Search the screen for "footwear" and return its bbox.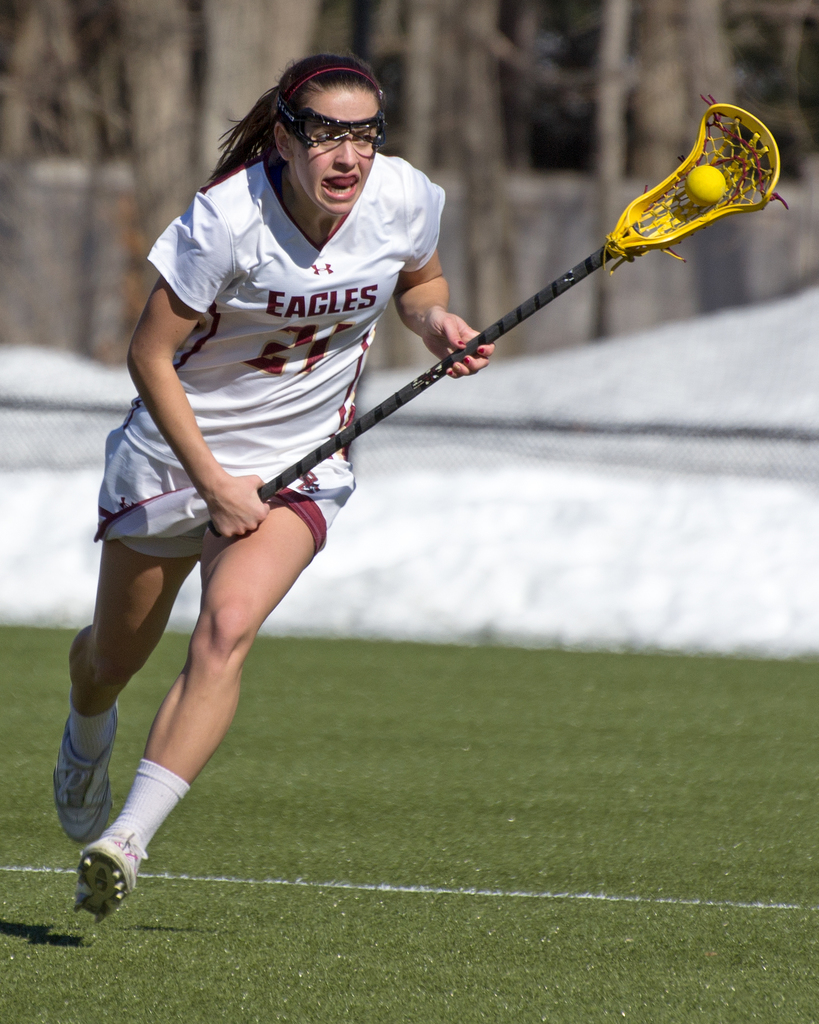
Found: [x1=71, y1=816, x2=159, y2=917].
